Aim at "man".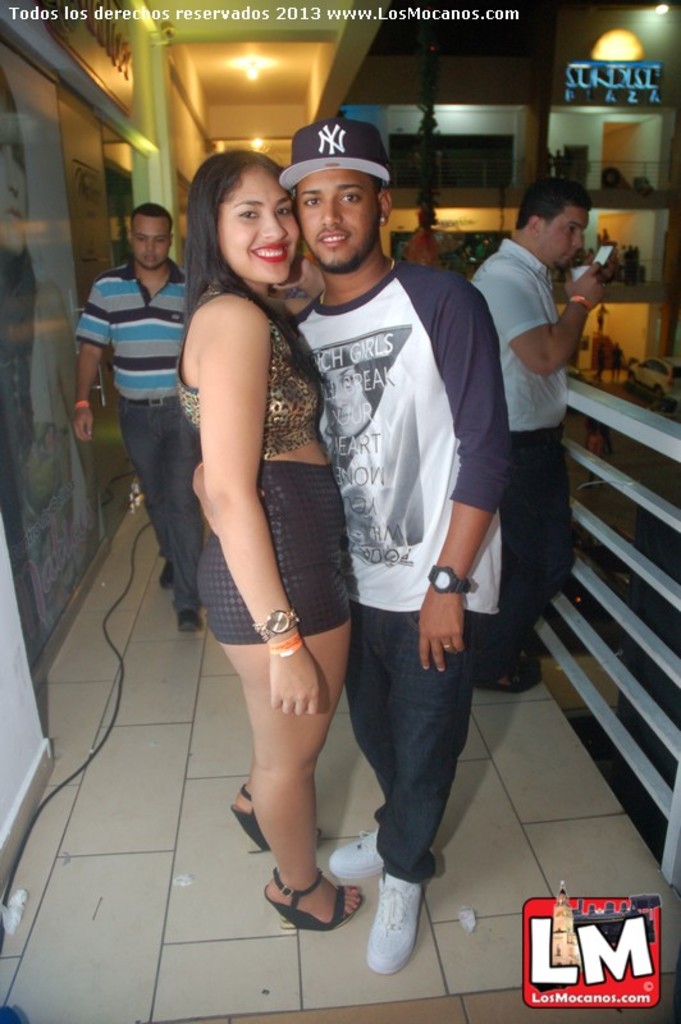
Aimed at box(253, 141, 525, 933).
